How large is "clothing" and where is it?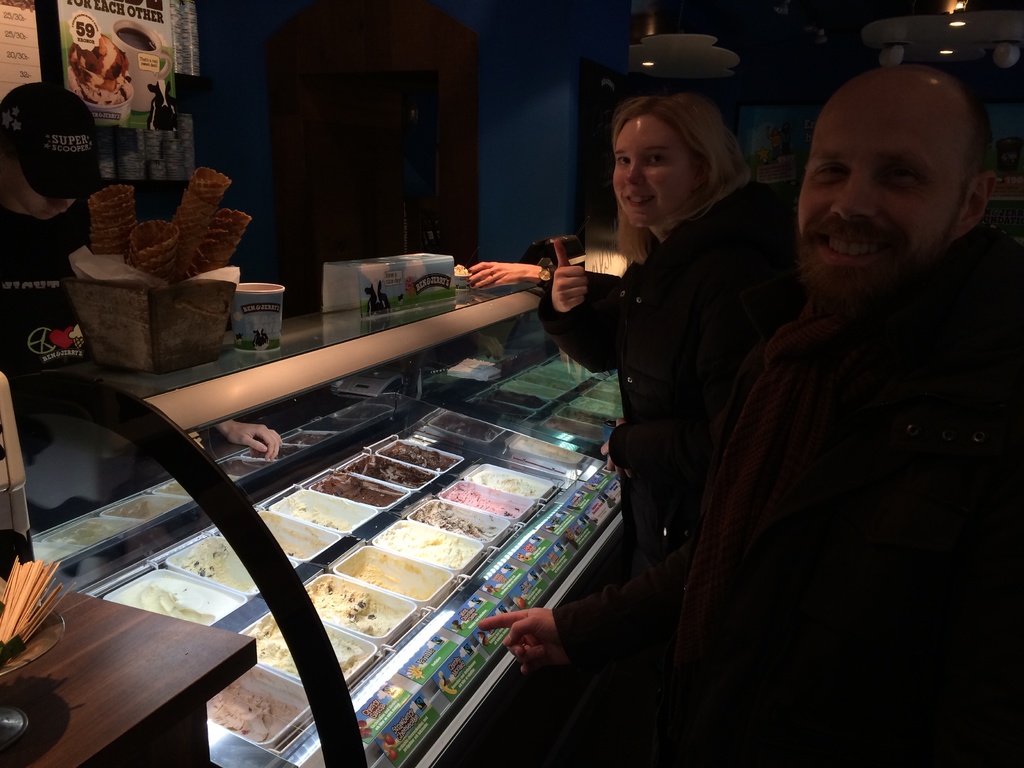
Bounding box: 673 137 1010 755.
